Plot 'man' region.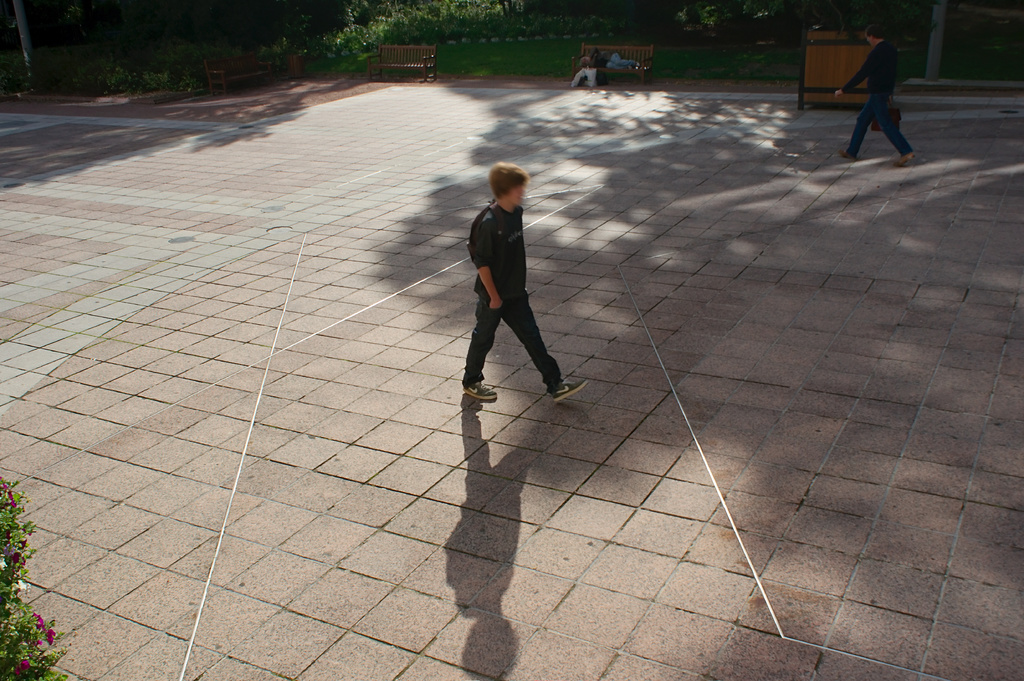
Plotted at (458, 159, 570, 428).
